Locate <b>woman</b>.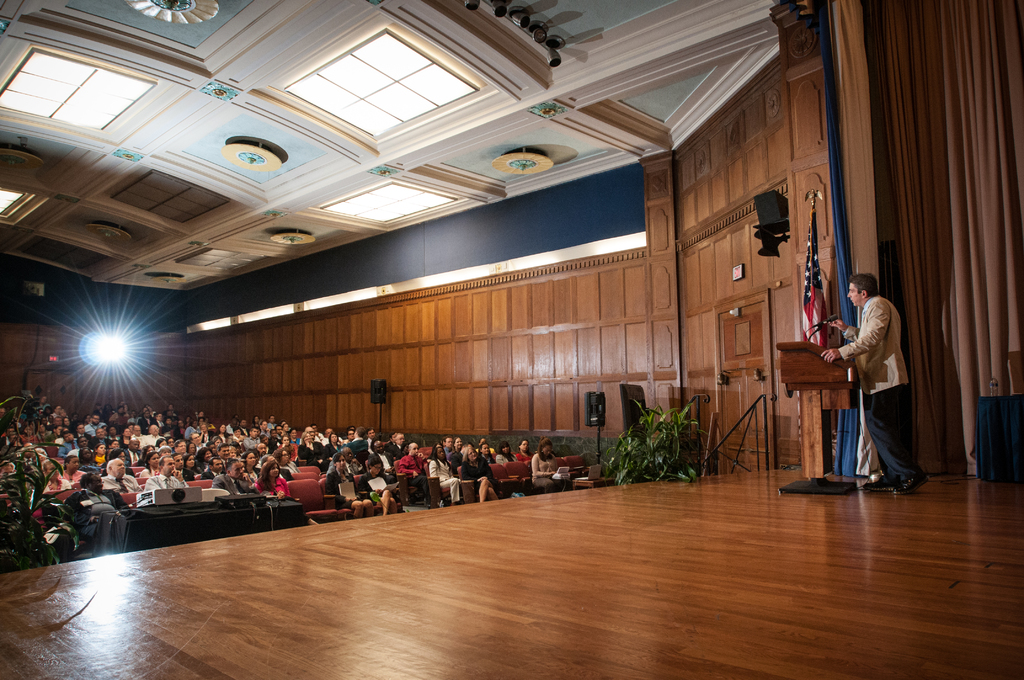
Bounding box: 358,457,392,514.
